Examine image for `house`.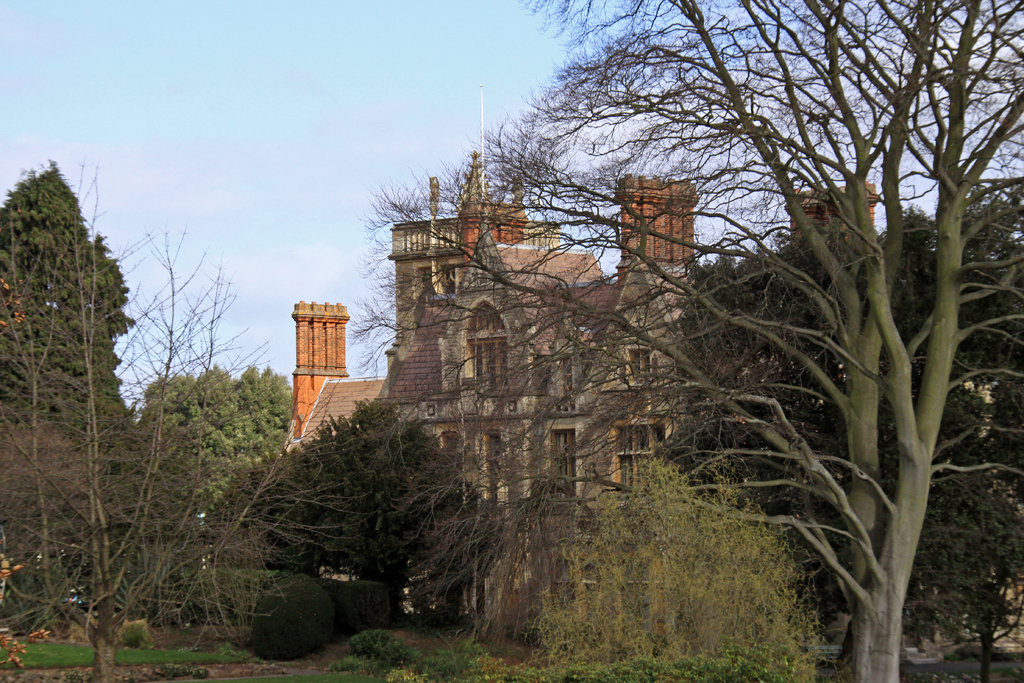
Examination result: bbox=[300, 236, 701, 639].
